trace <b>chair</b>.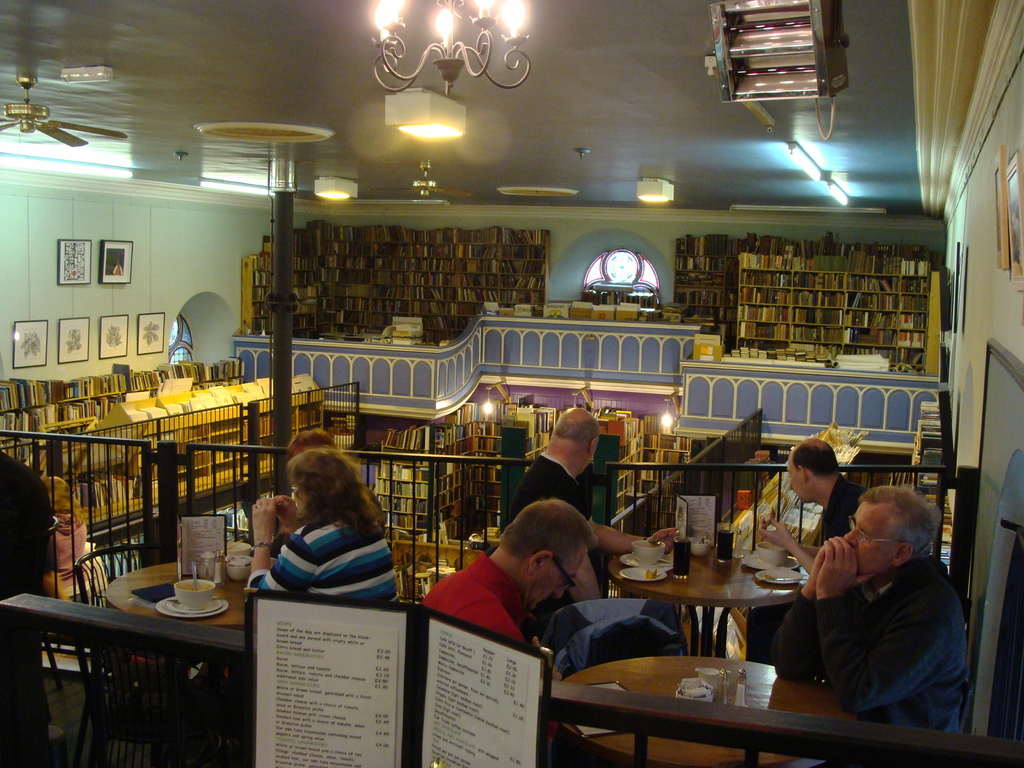
Traced to 75/545/154/766.
